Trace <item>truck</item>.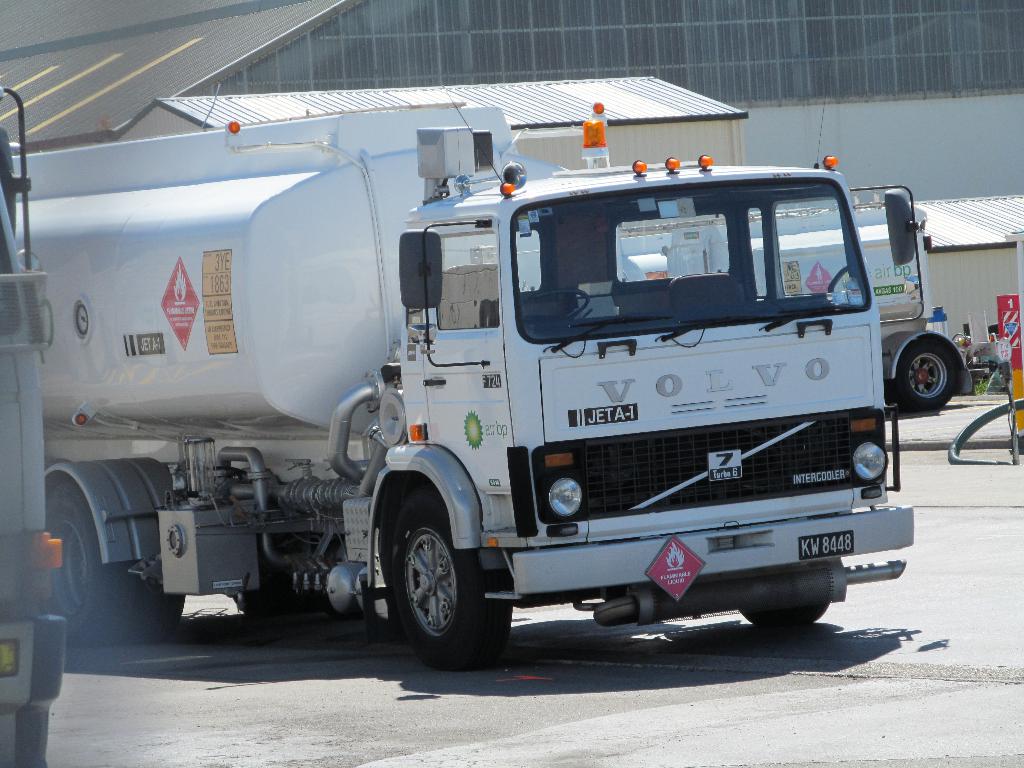
Traced to [616,184,1023,415].
